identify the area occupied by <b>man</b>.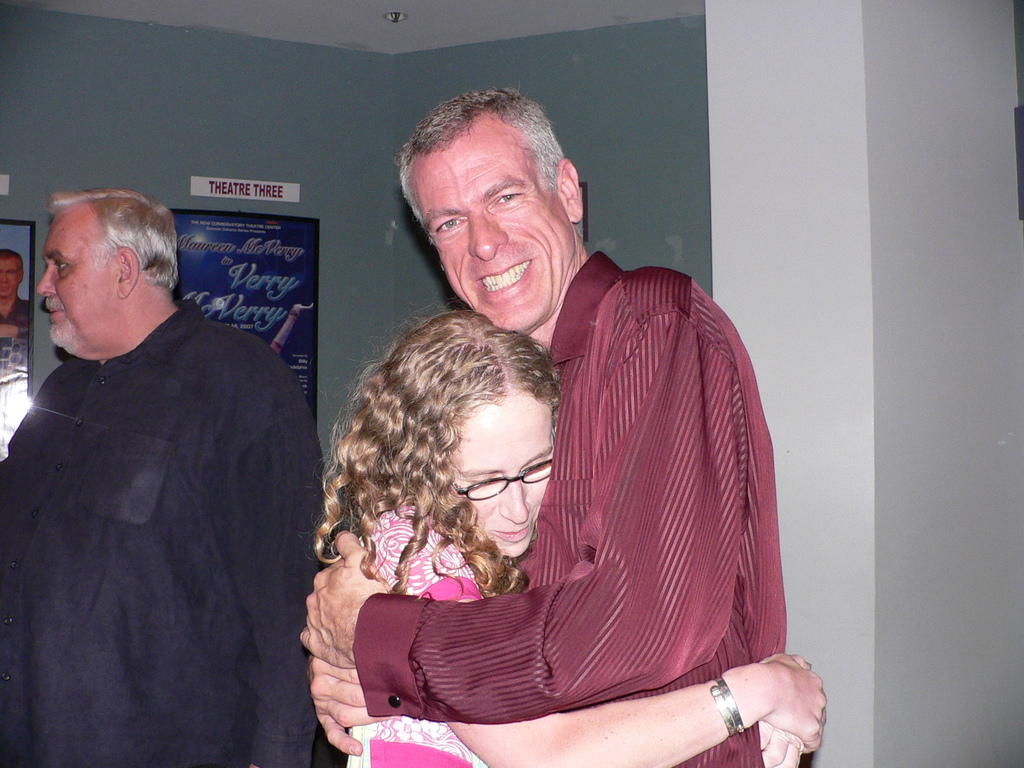
Area: detection(0, 188, 319, 767).
